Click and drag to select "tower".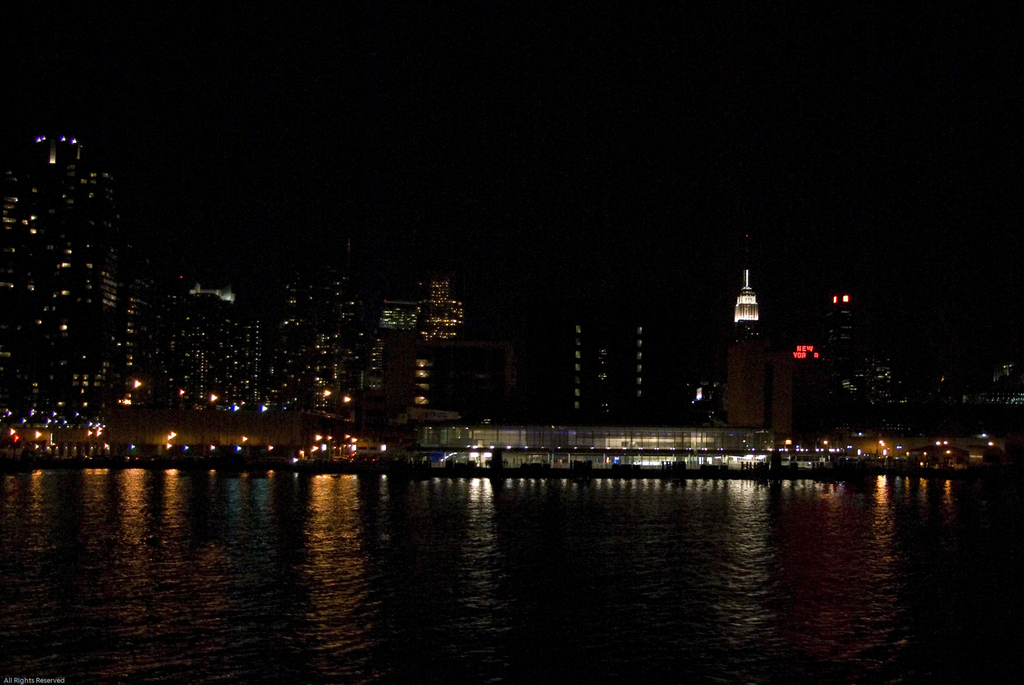
Selection: 574, 298, 648, 425.
